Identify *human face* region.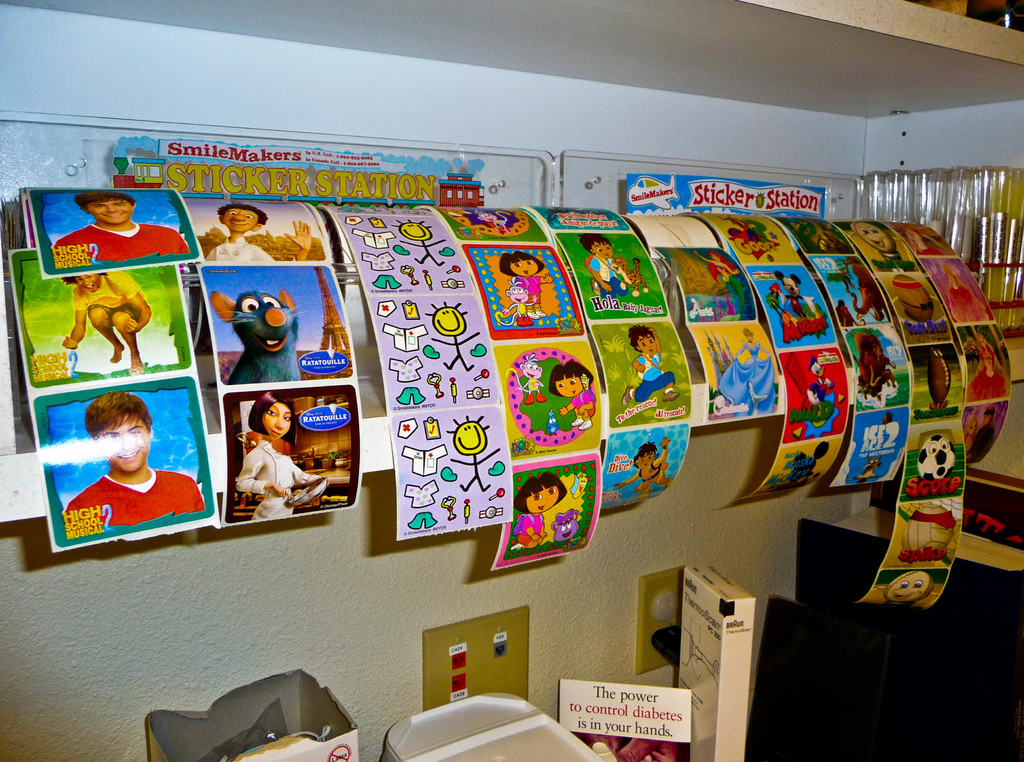
Region: l=259, t=400, r=291, b=441.
